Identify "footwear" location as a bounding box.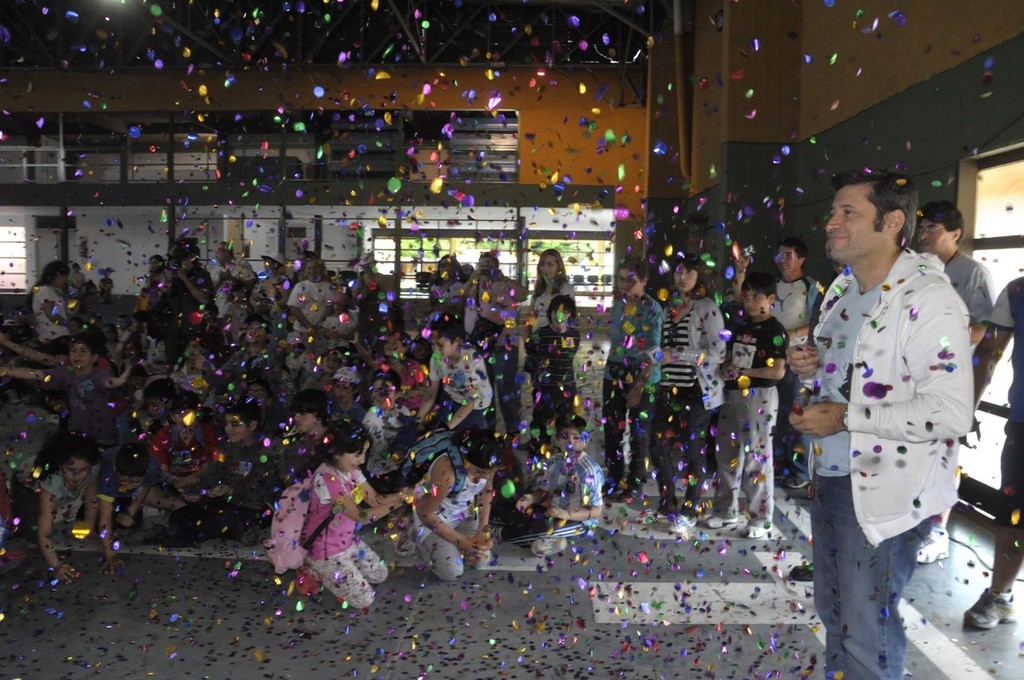
791:562:816:580.
